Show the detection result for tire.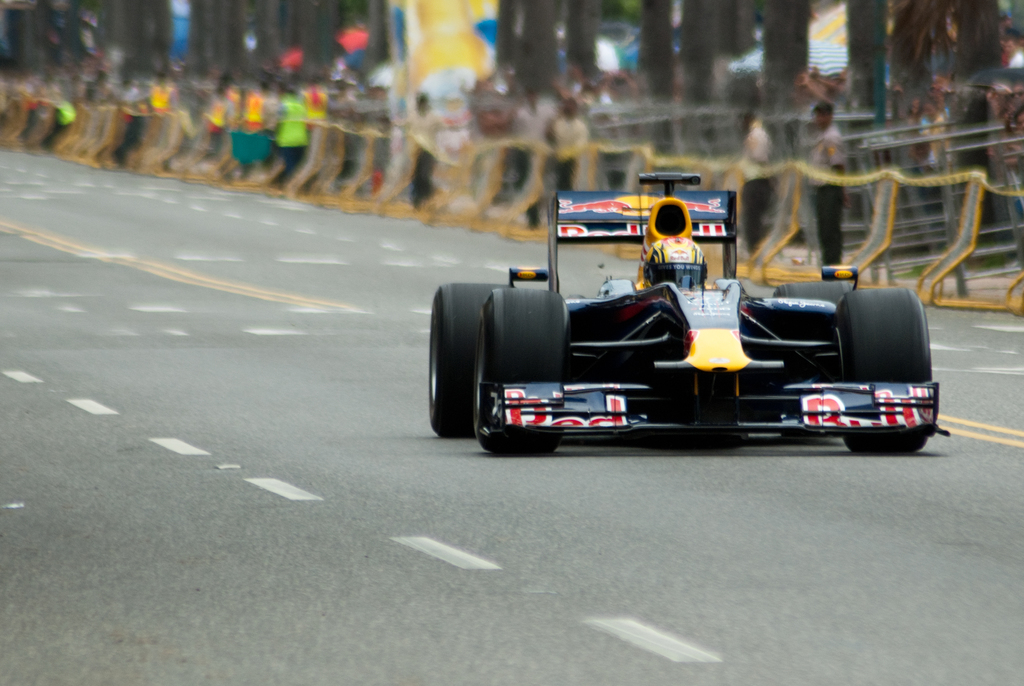
[left=426, top=271, right=524, bottom=452].
